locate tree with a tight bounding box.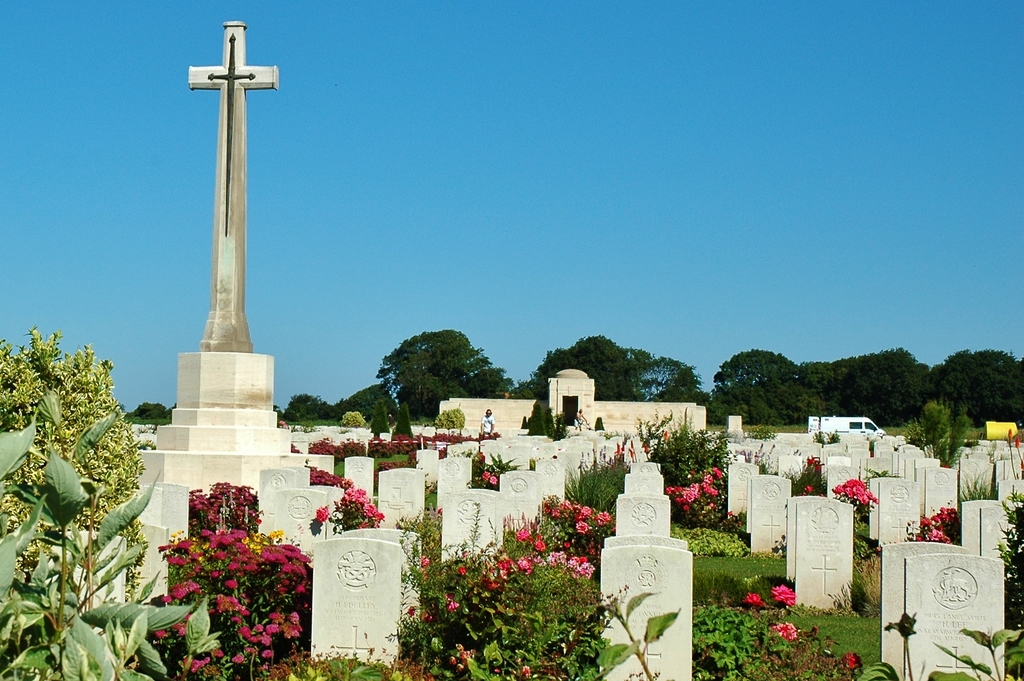
BBox(129, 402, 169, 419).
